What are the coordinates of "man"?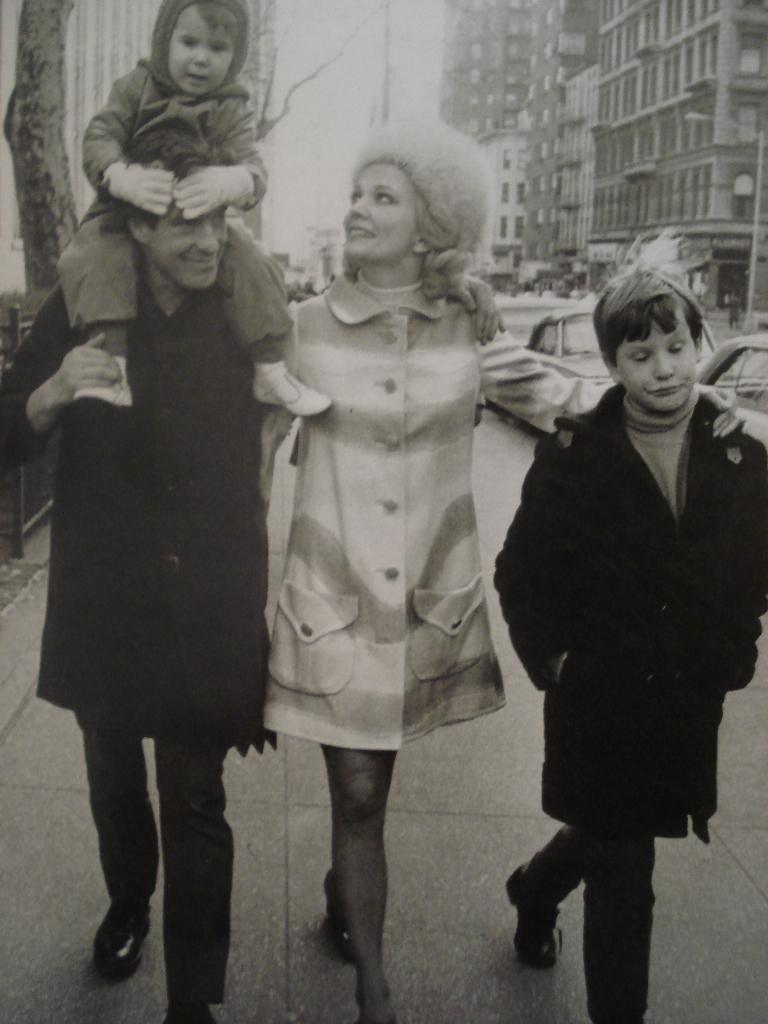
bbox(1, 132, 295, 1015).
